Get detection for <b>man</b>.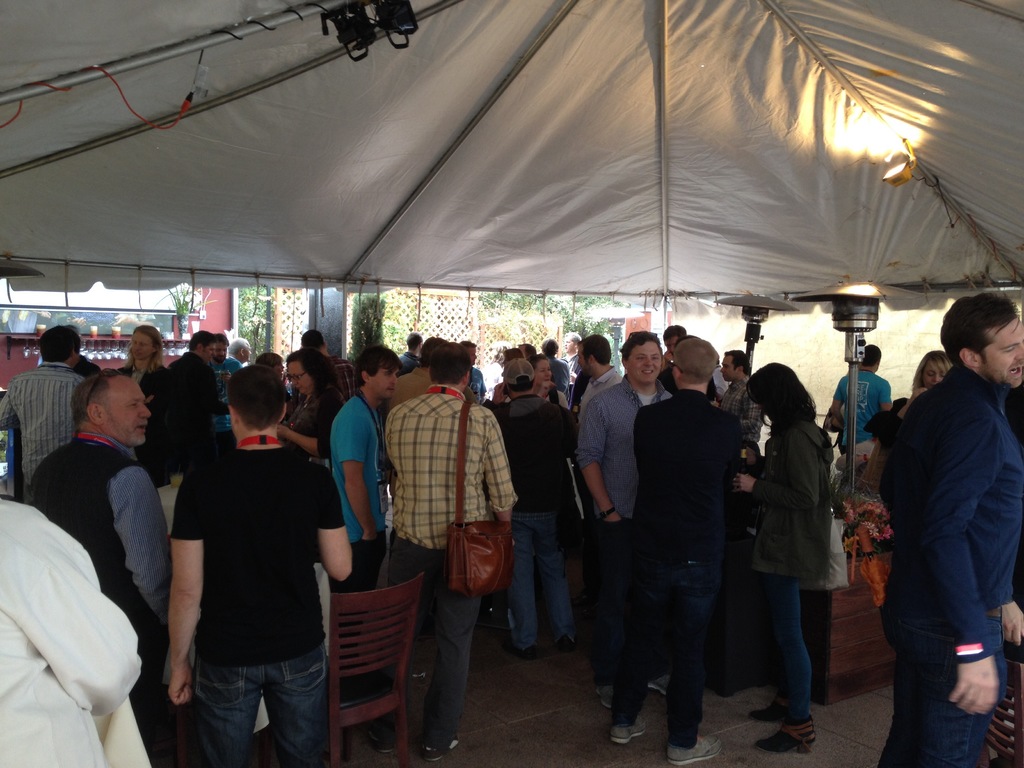
Detection: bbox=(22, 373, 173, 767).
